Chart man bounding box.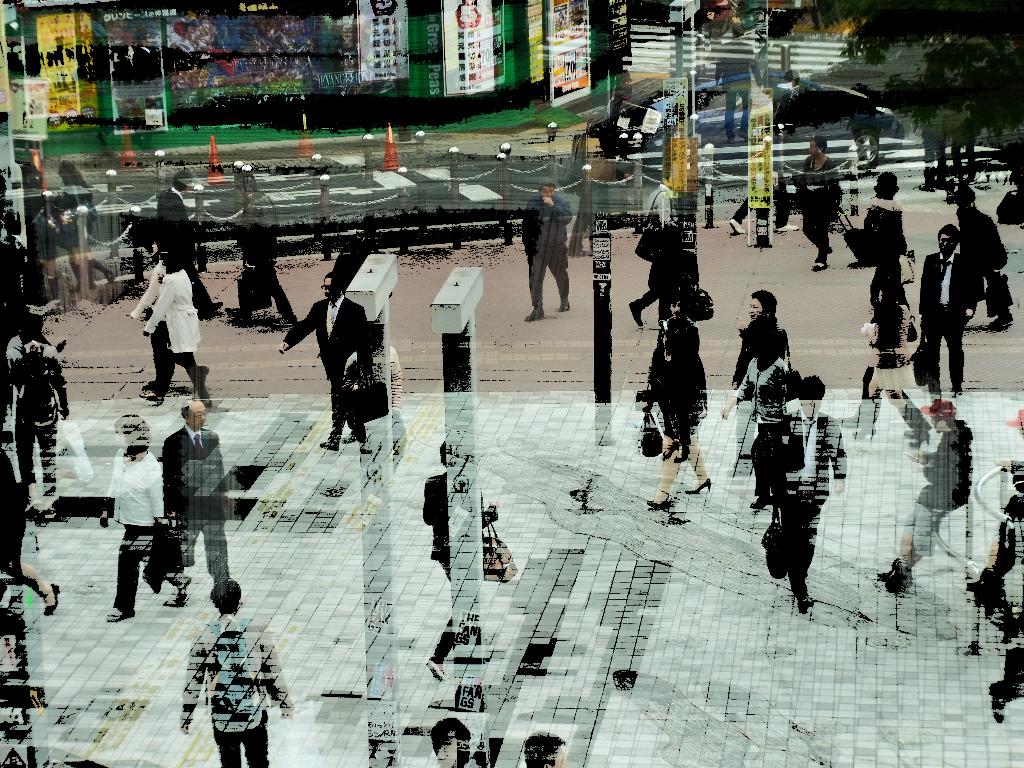
Charted: x1=874 y1=397 x2=972 y2=590.
